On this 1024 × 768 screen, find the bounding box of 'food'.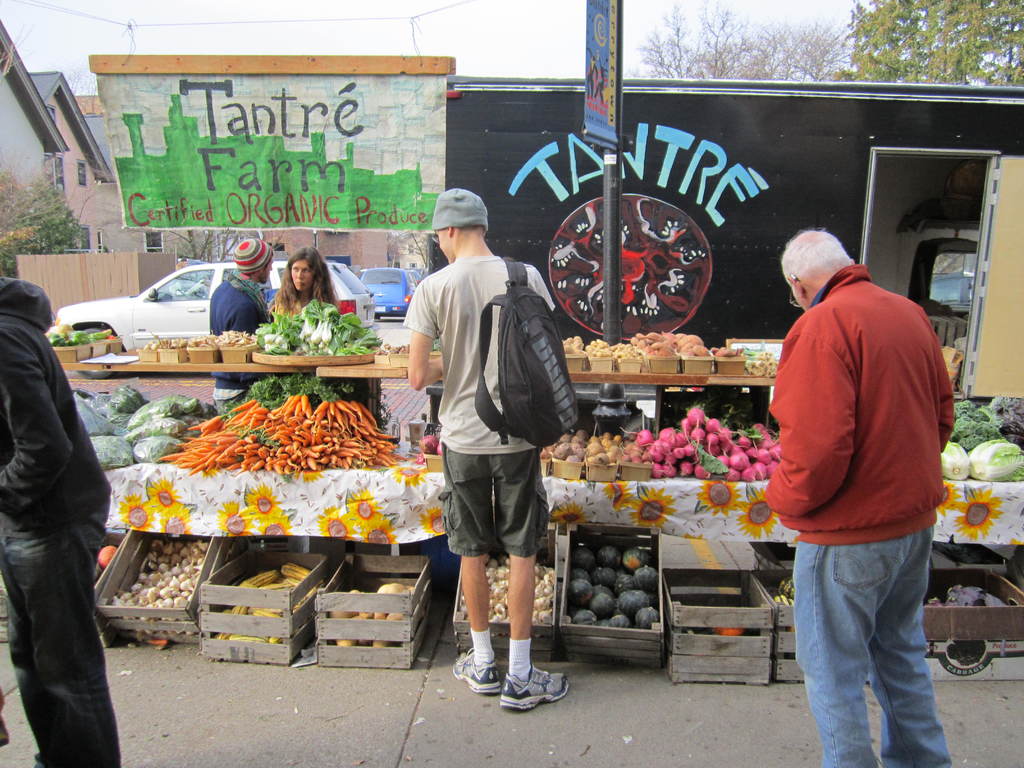
Bounding box: [left=212, top=558, right=326, bottom=643].
